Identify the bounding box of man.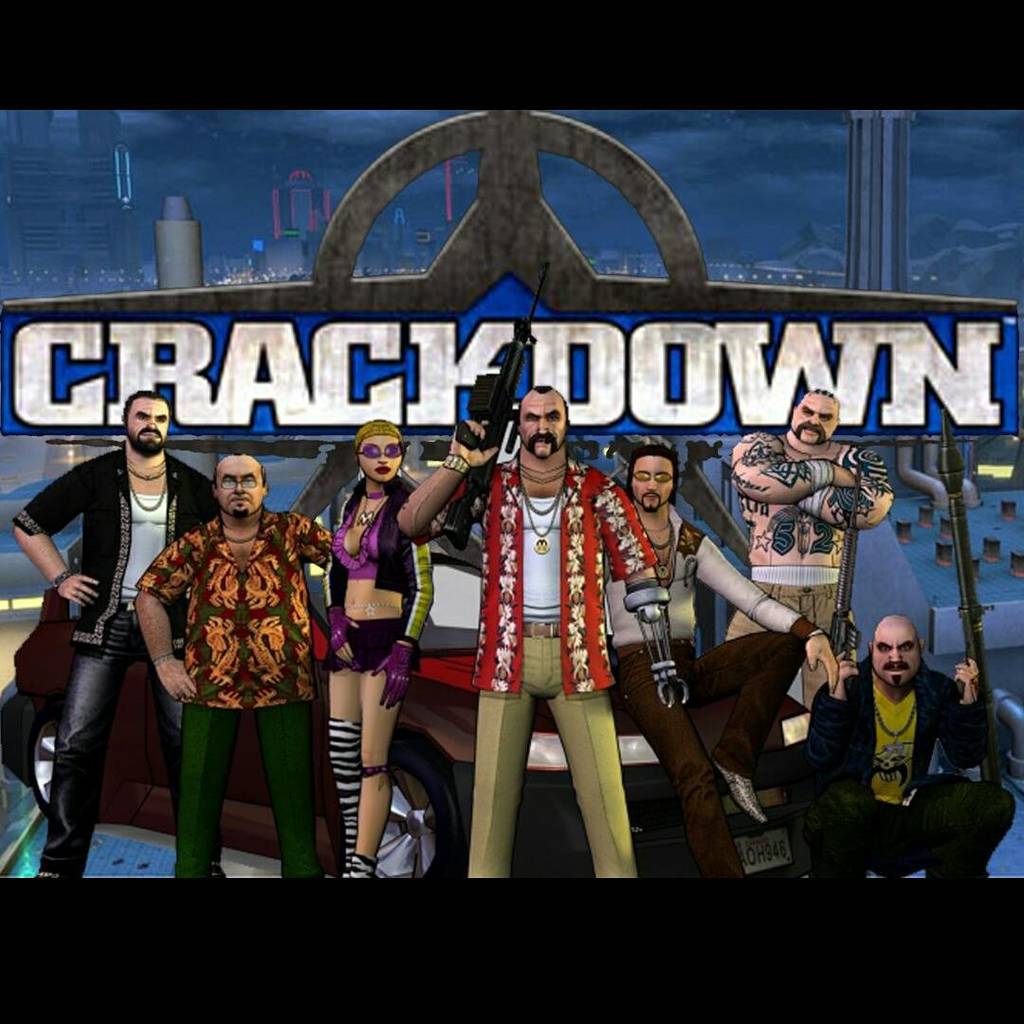
BBox(387, 383, 691, 892).
